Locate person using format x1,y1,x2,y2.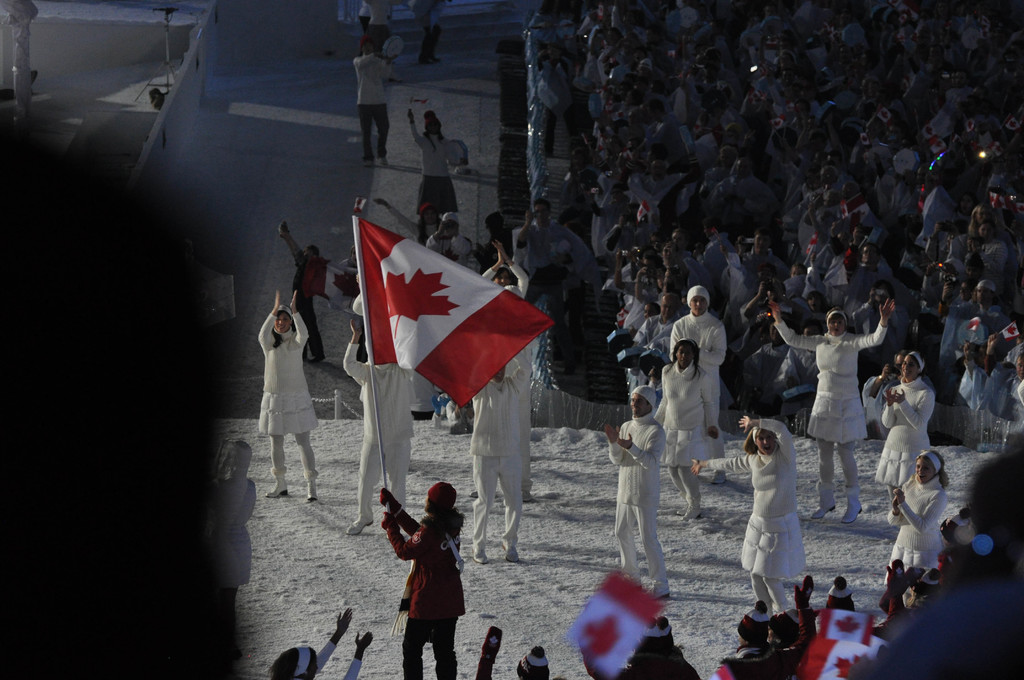
268,602,378,679.
